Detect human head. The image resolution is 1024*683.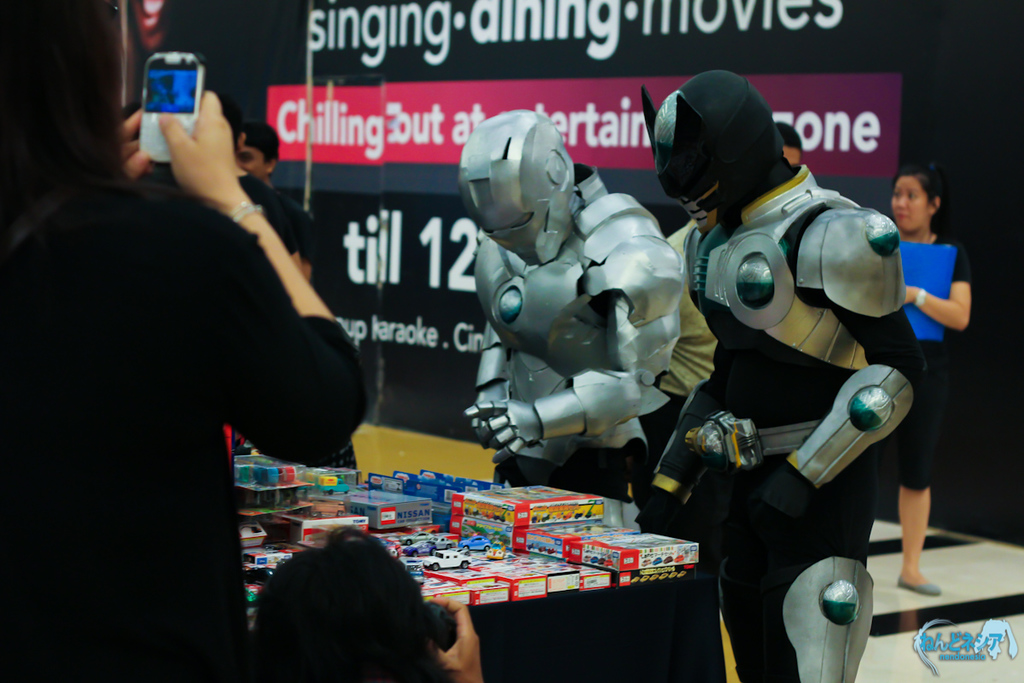
bbox(889, 166, 947, 231).
